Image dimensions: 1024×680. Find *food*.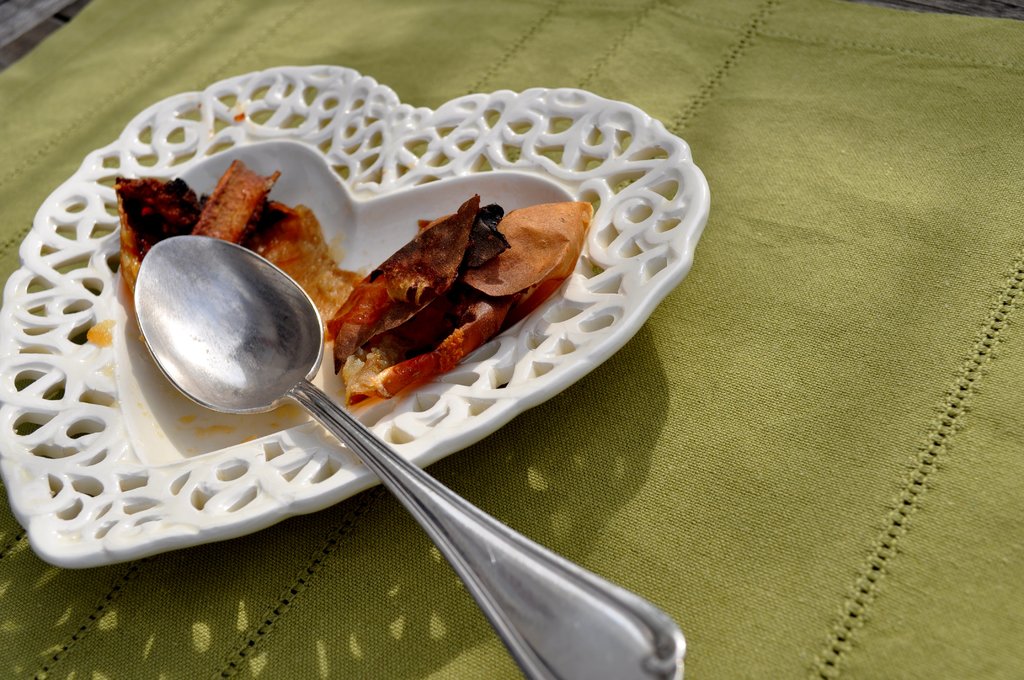
crop(92, 149, 593, 387).
